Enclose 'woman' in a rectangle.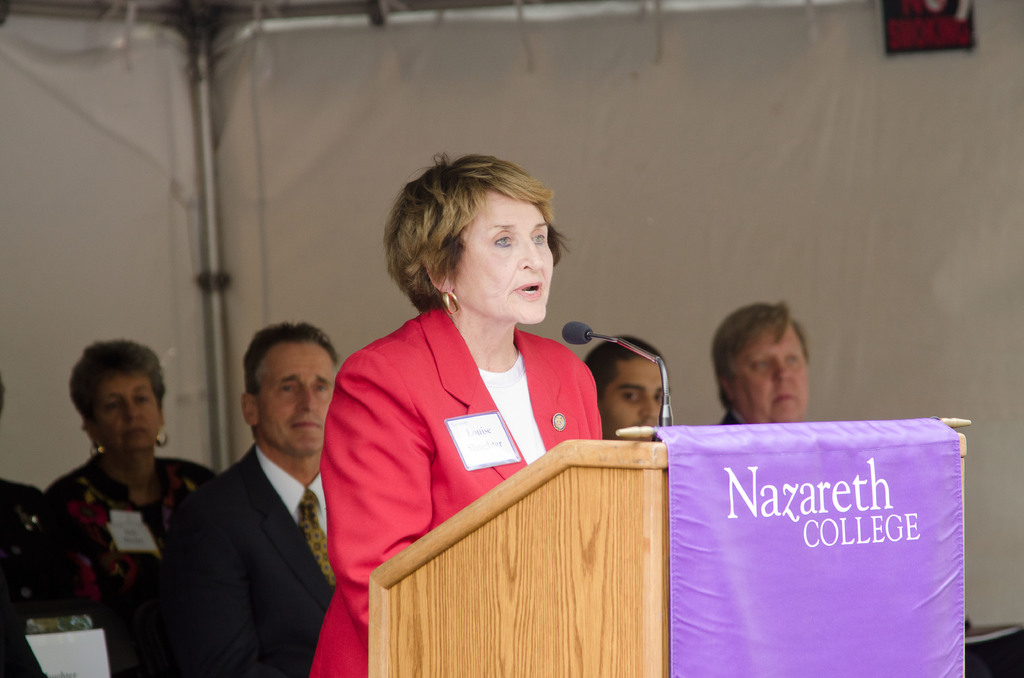
l=342, t=165, r=680, b=631.
